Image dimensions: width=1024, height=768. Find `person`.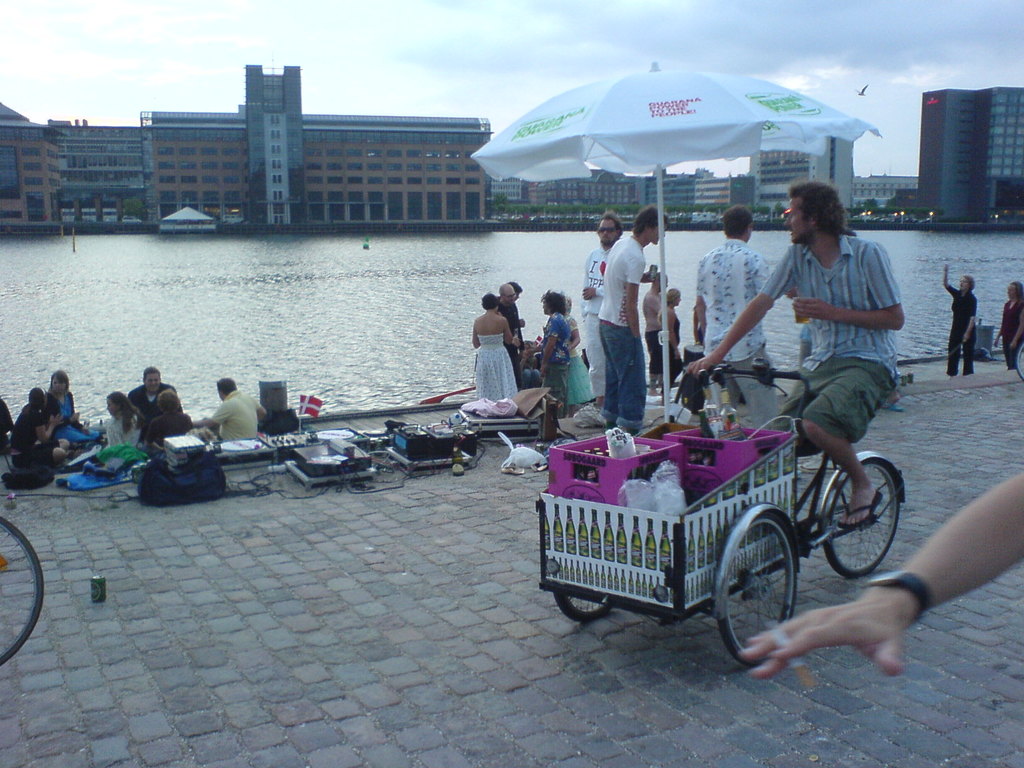
738/470/1023/679.
